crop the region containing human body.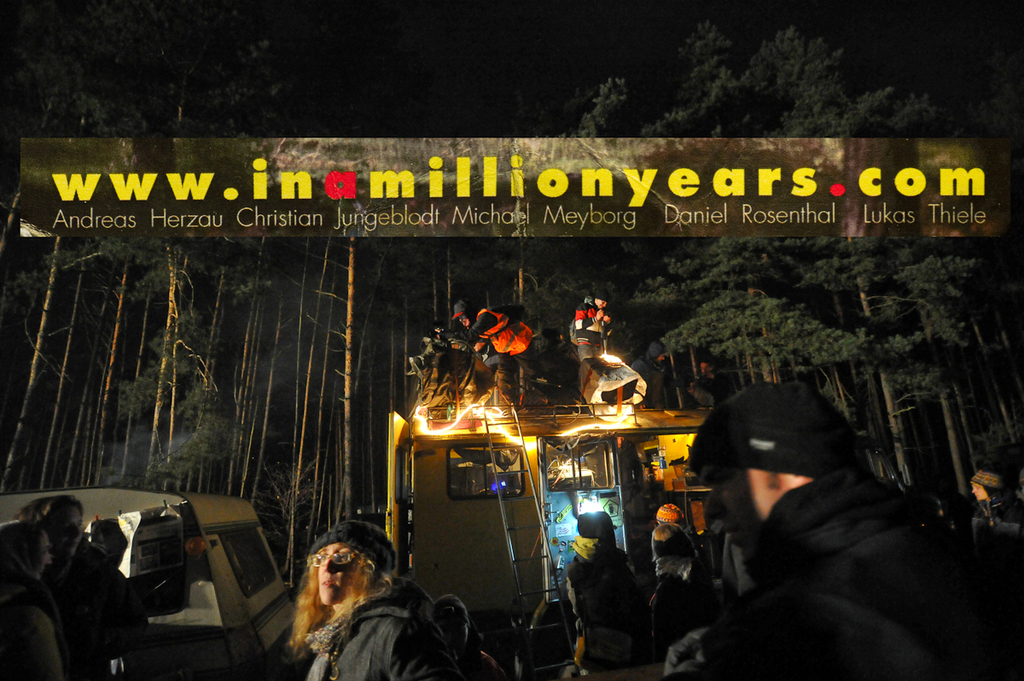
Crop region: 0,520,63,680.
